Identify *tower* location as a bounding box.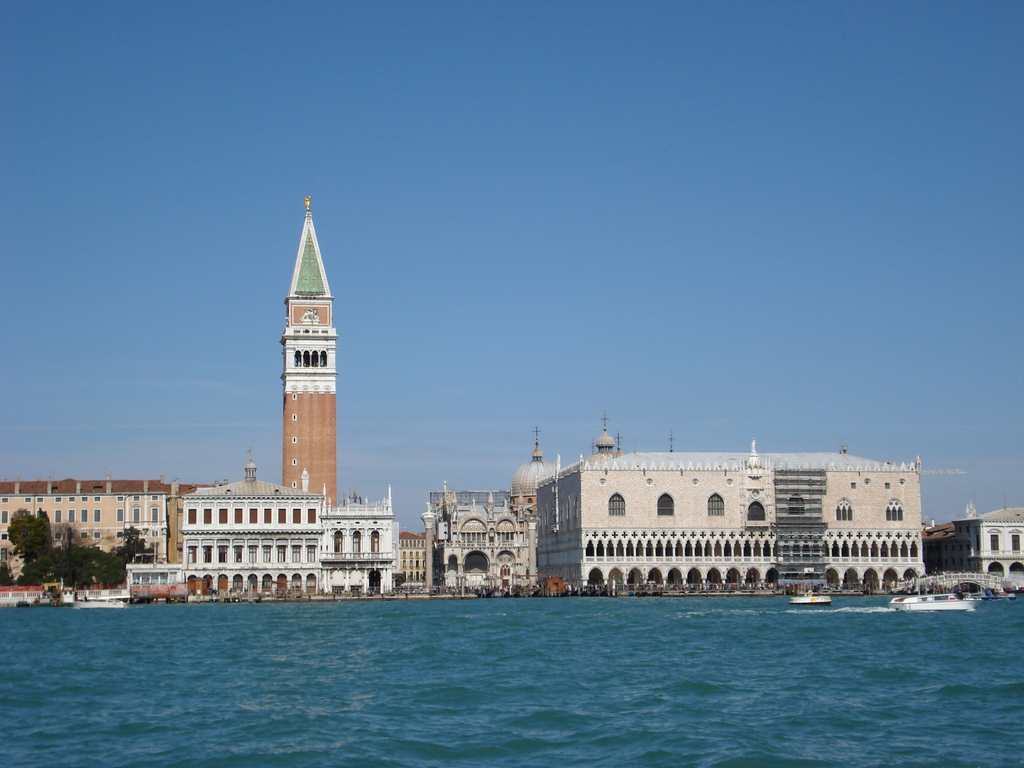
bbox=[172, 474, 329, 600].
